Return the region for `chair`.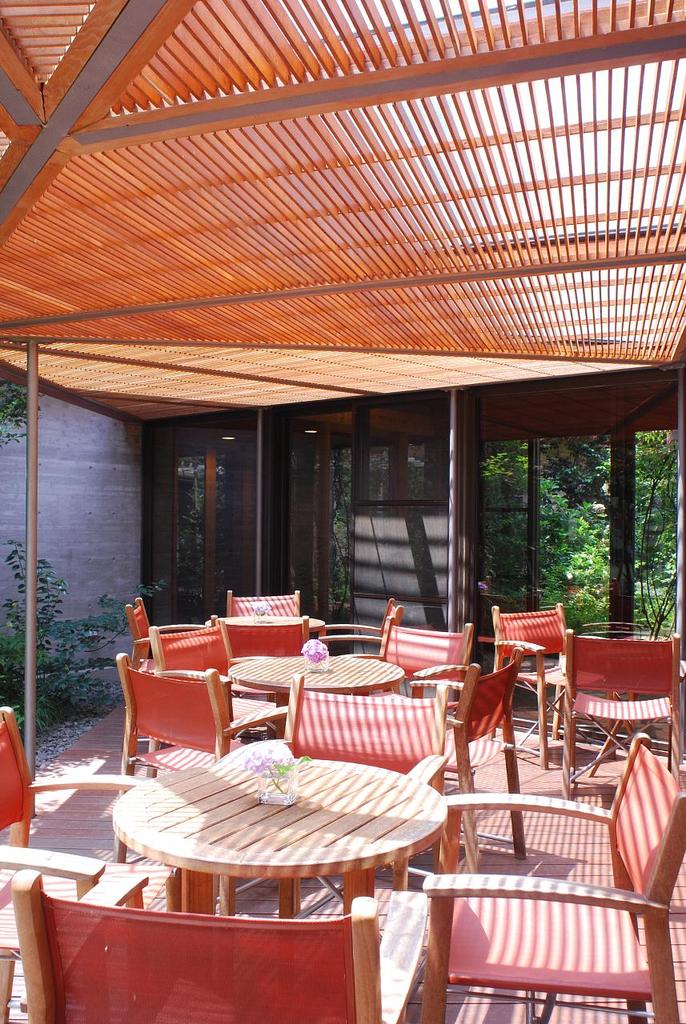
l=485, t=603, r=616, b=765.
